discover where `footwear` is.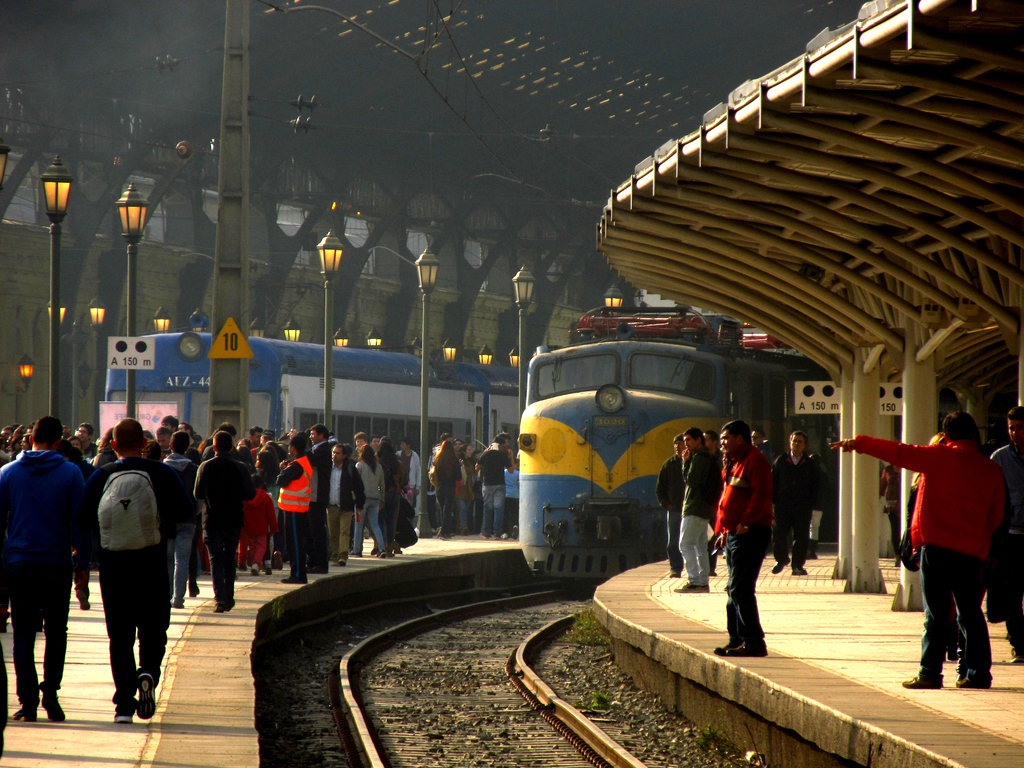
Discovered at box=[169, 593, 182, 607].
